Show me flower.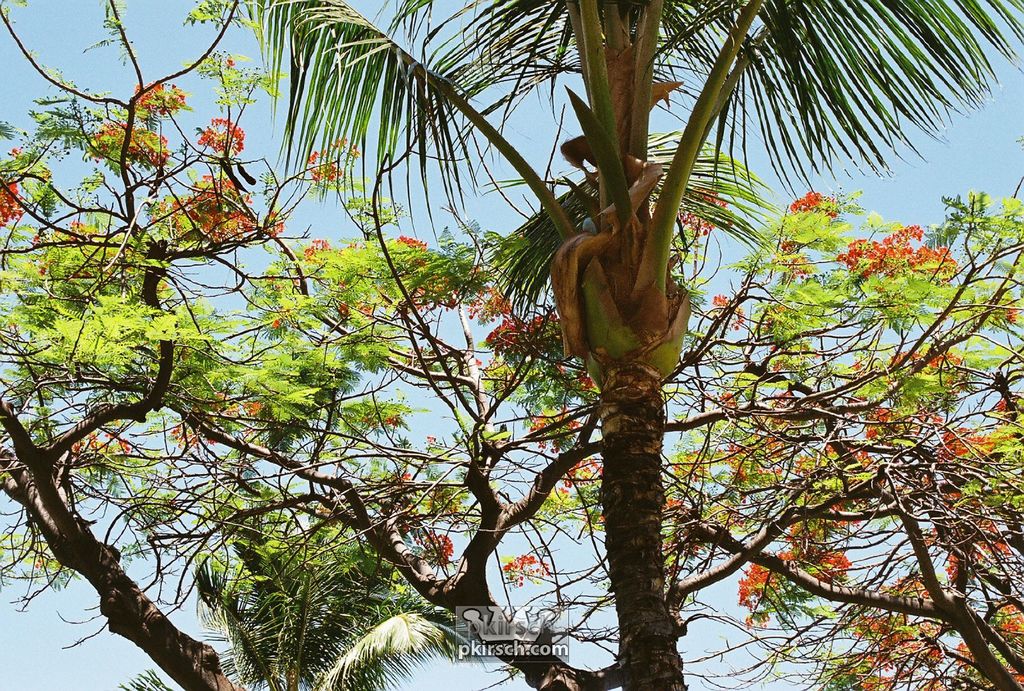
flower is here: (x1=787, y1=182, x2=849, y2=226).
